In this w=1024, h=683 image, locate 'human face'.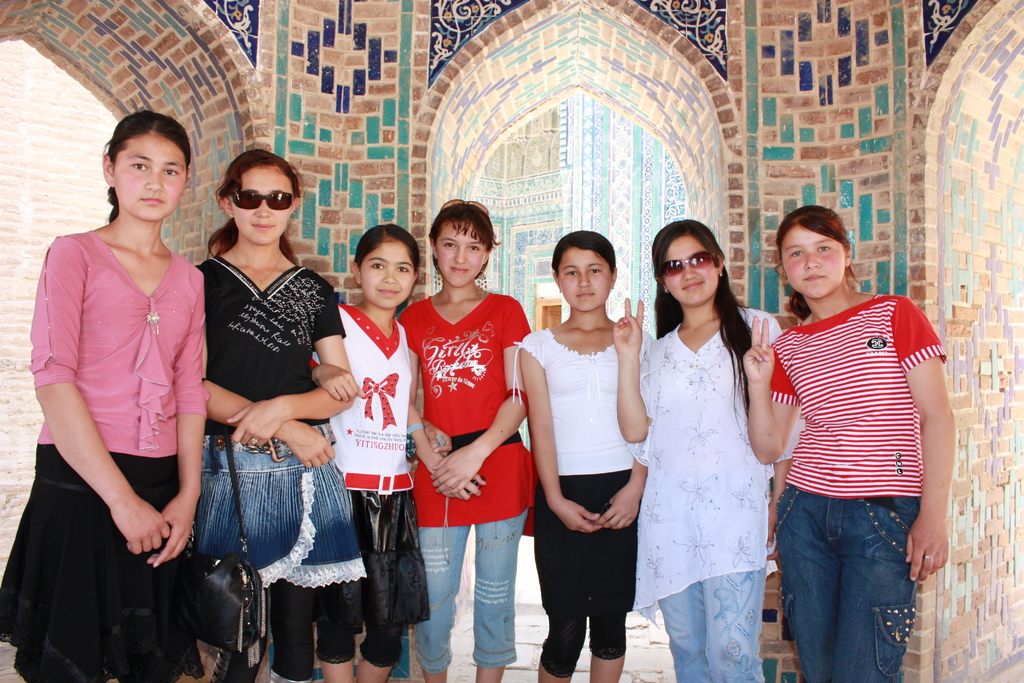
Bounding box: bbox(435, 220, 488, 290).
